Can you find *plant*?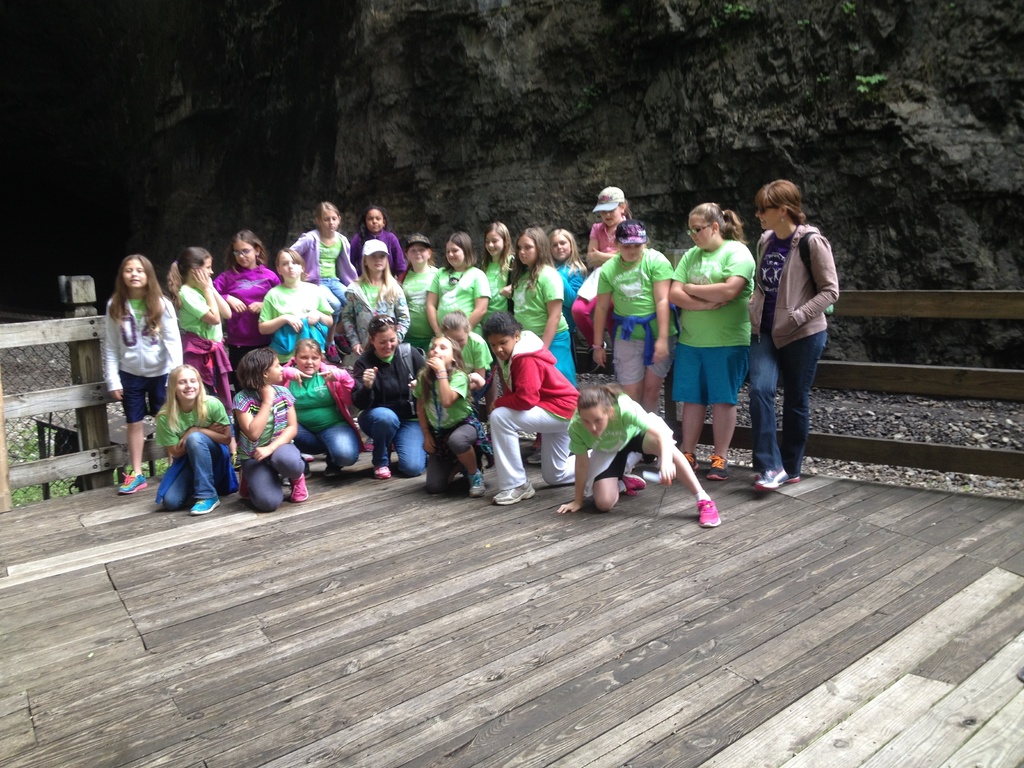
Yes, bounding box: crop(841, 0, 857, 19).
